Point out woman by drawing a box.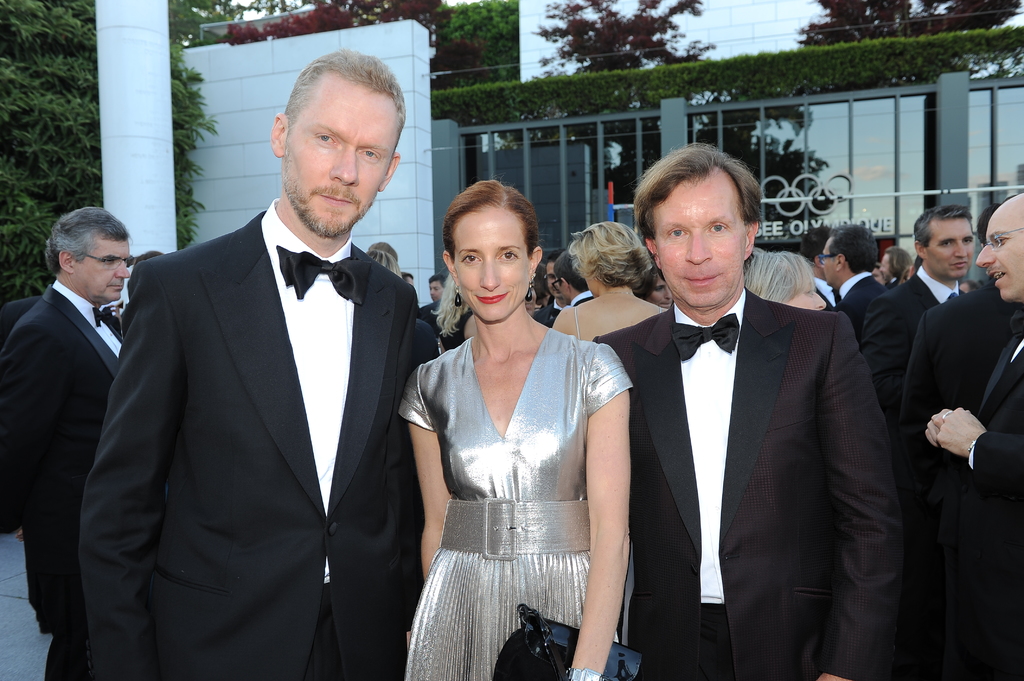
detection(429, 272, 476, 359).
